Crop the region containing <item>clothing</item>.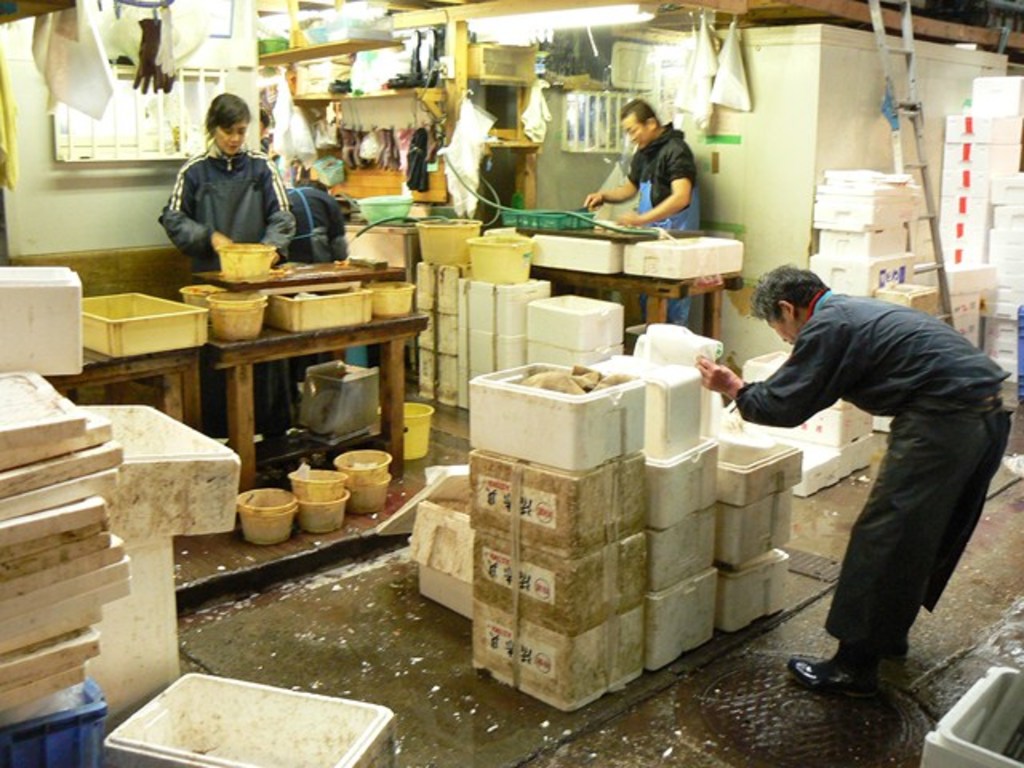
Crop region: {"left": 150, "top": 114, "right": 322, "bottom": 267}.
